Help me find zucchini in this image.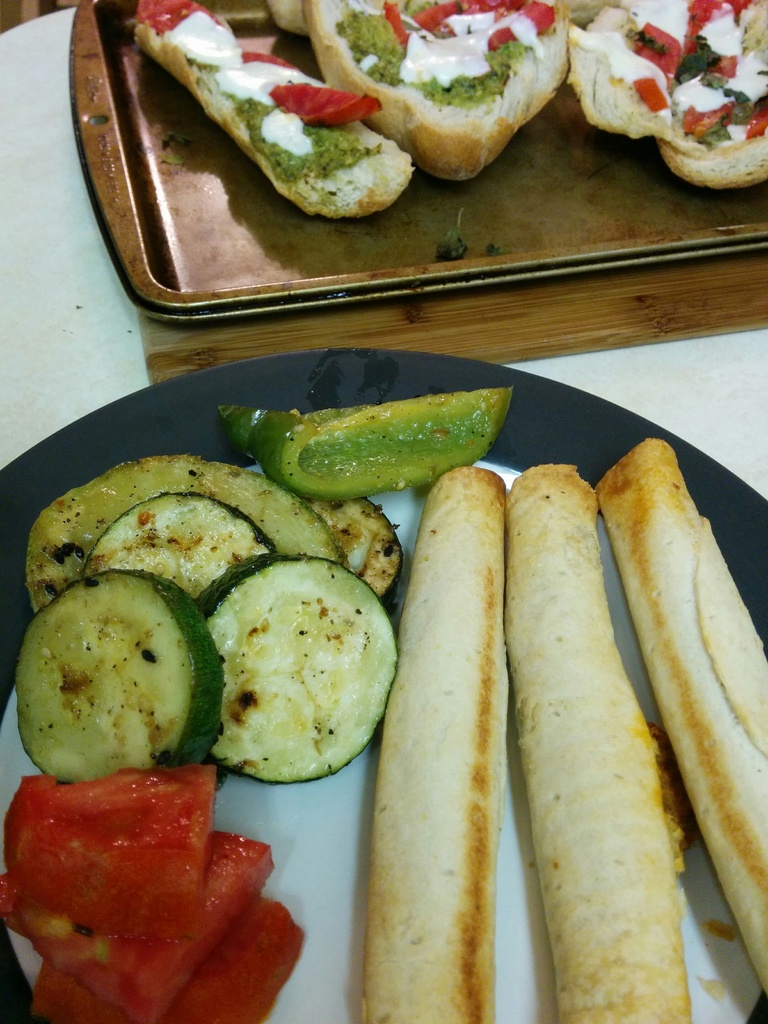
Found it: box(285, 482, 408, 605).
